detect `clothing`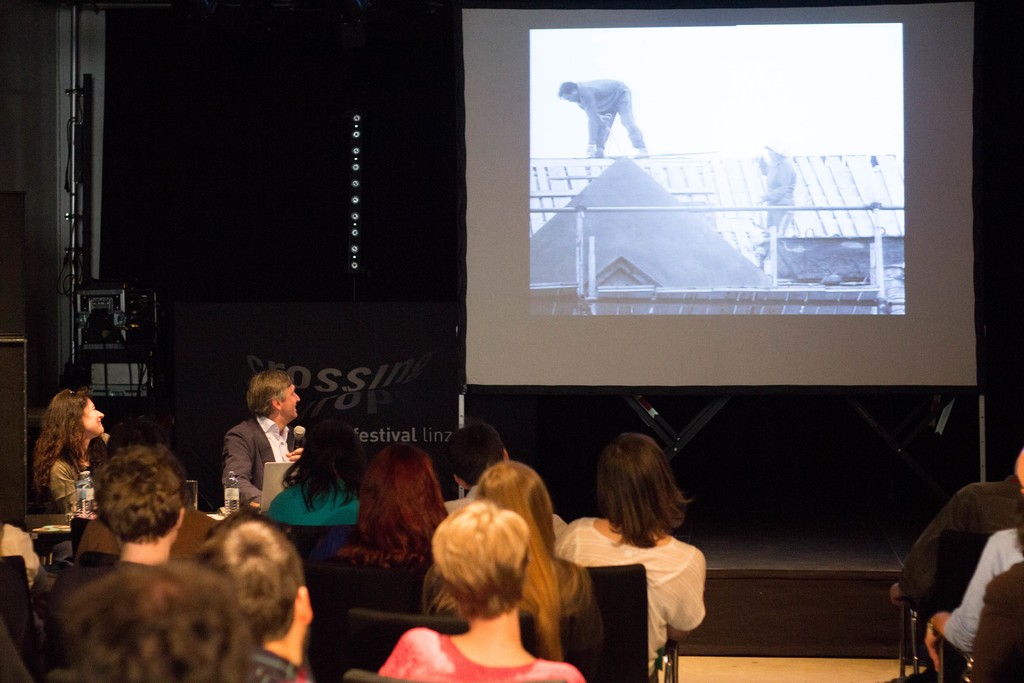
bbox=(569, 514, 720, 666)
